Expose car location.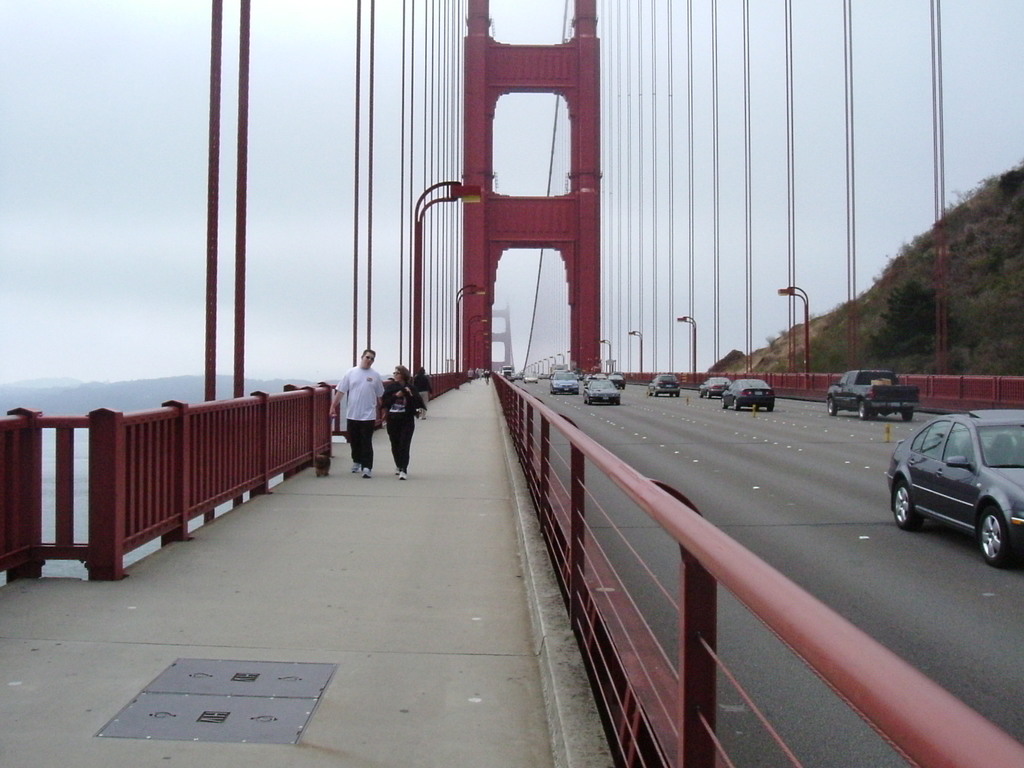
Exposed at crop(700, 373, 732, 399).
